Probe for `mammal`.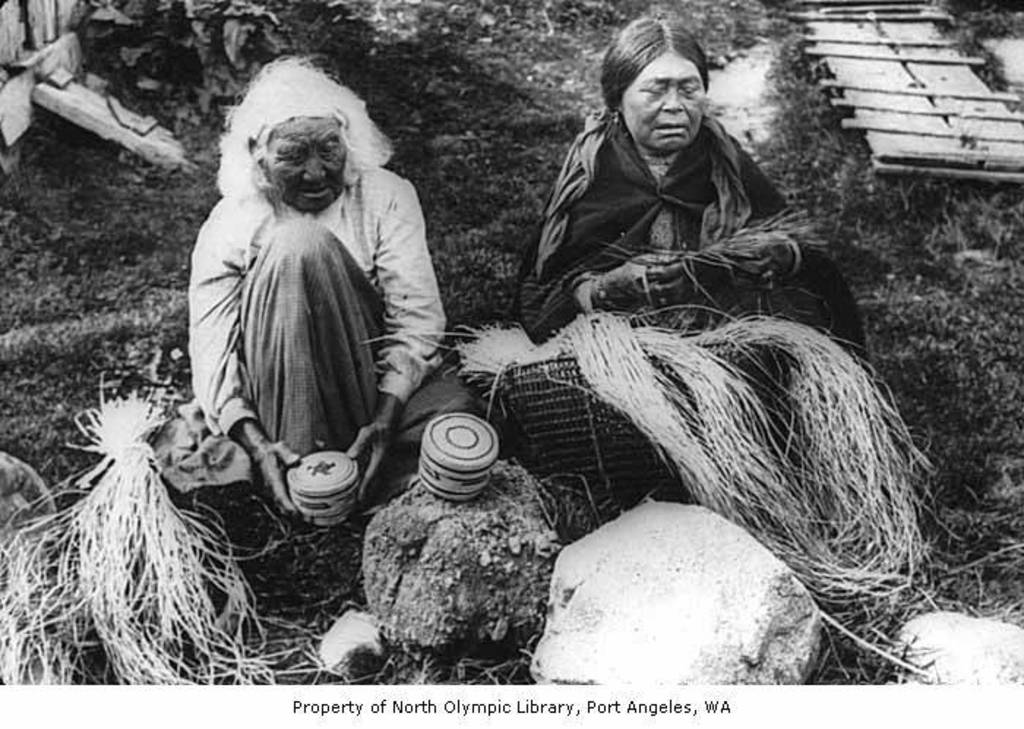
Probe result: <box>509,26,870,369</box>.
